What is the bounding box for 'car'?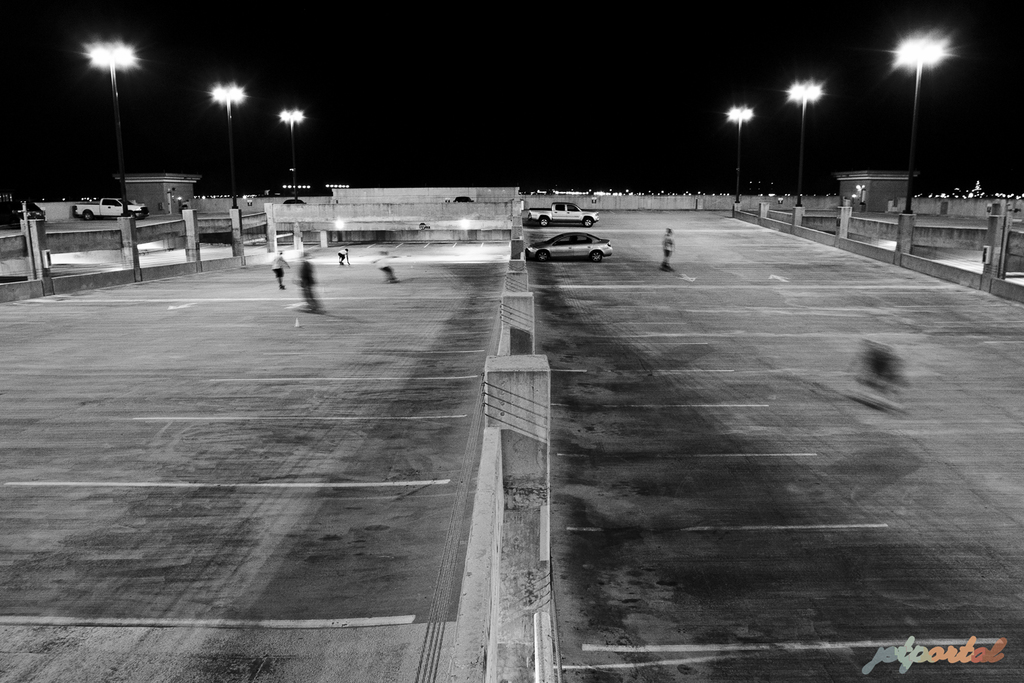
281 196 305 204.
